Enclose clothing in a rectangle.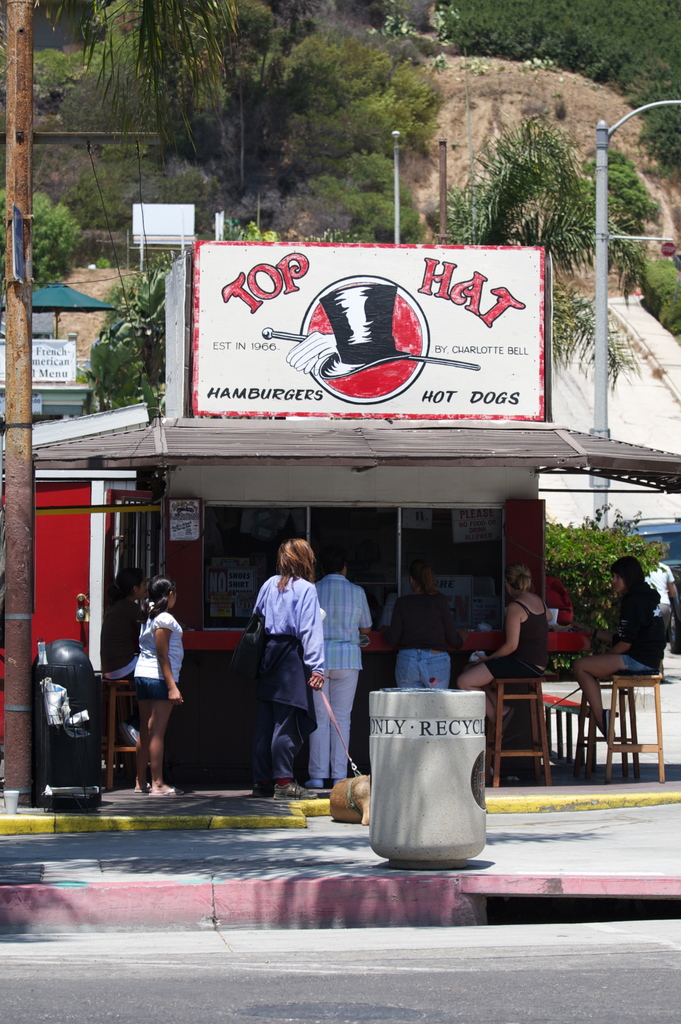
313 570 369 788.
